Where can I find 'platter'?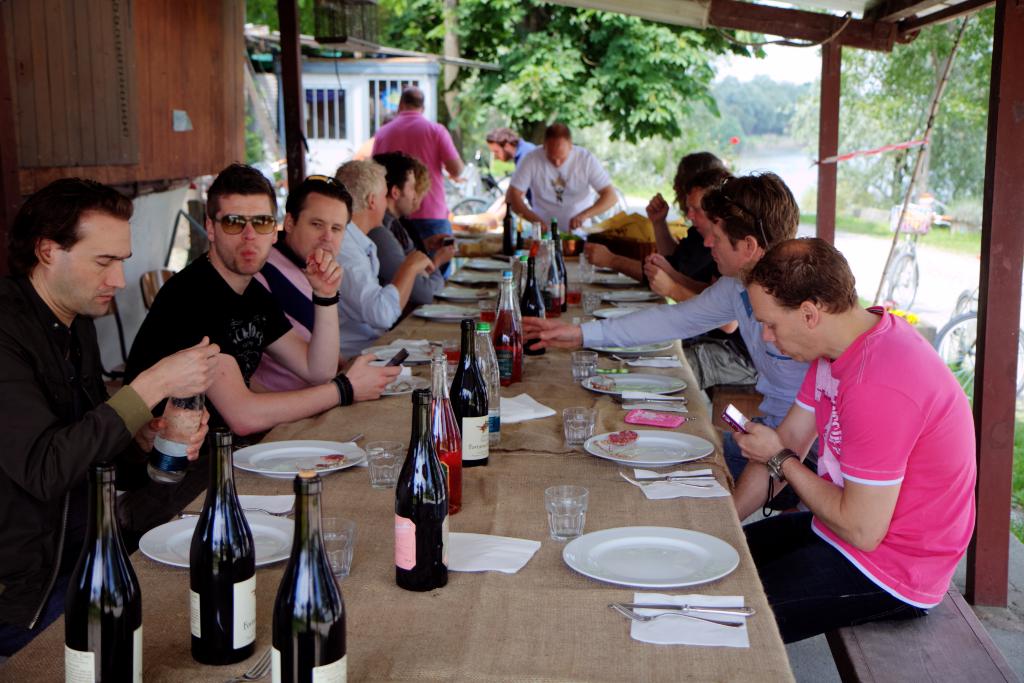
You can find it at (593,308,630,317).
